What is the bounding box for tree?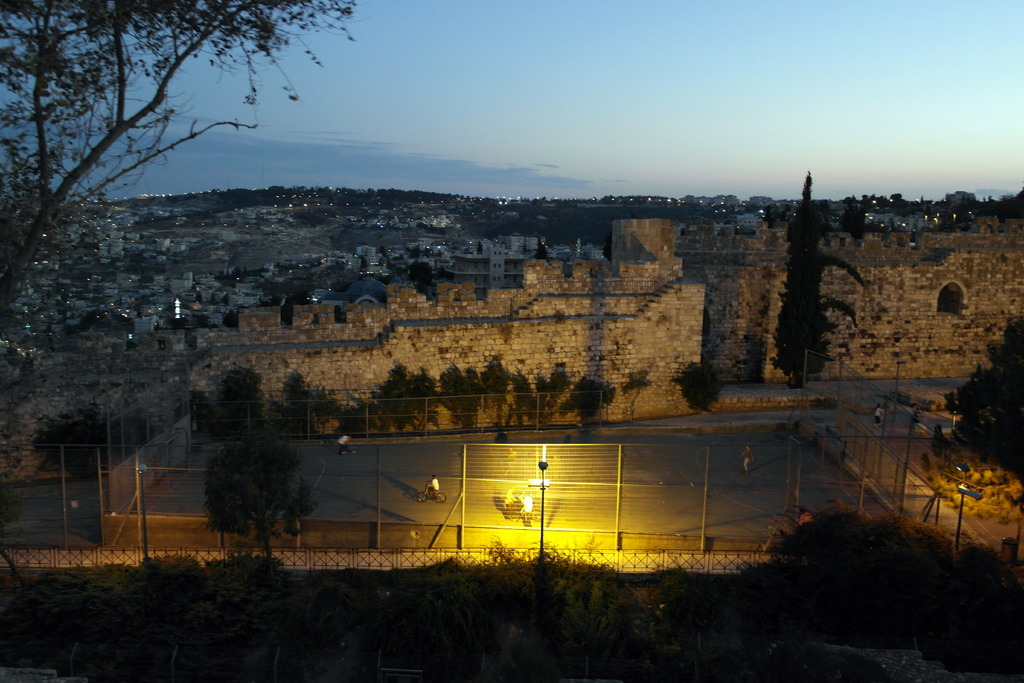
detection(38, 401, 141, 486).
